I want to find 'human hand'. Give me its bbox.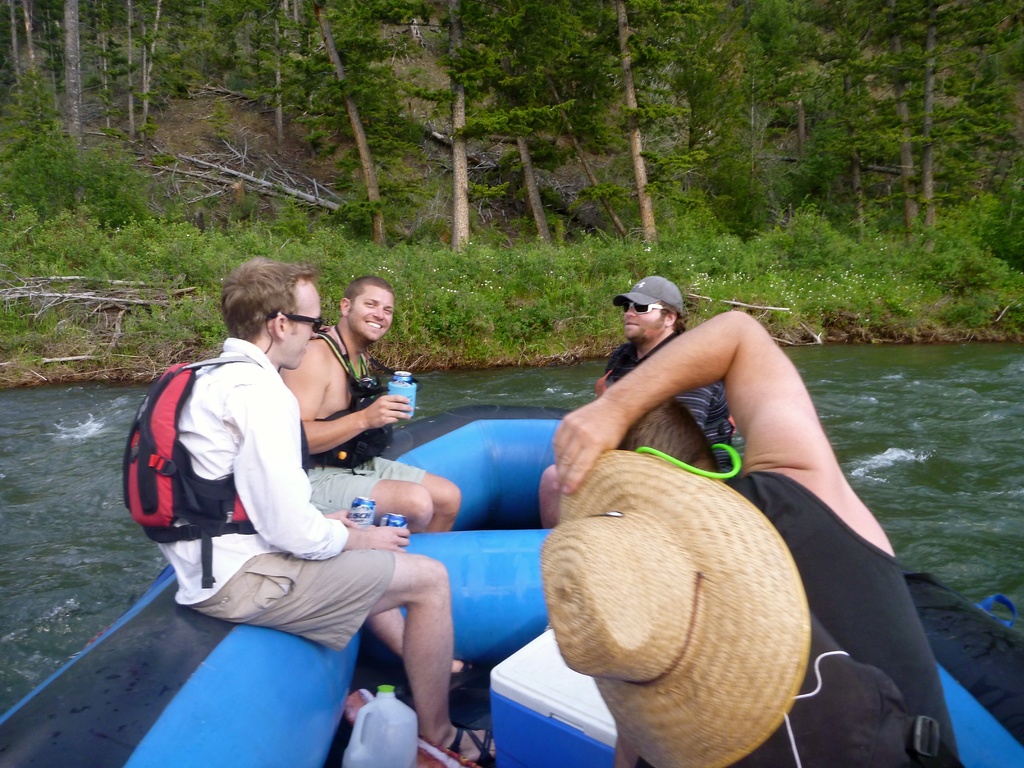
363,394,420,433.
